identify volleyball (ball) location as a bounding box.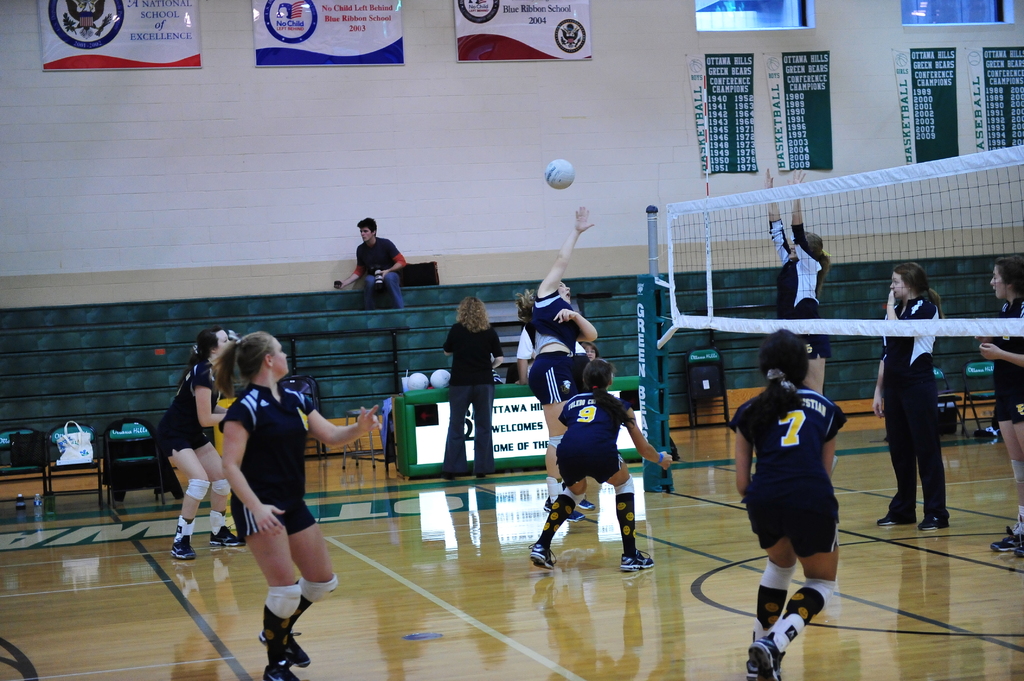
crop(545, 160, 574, 190).
